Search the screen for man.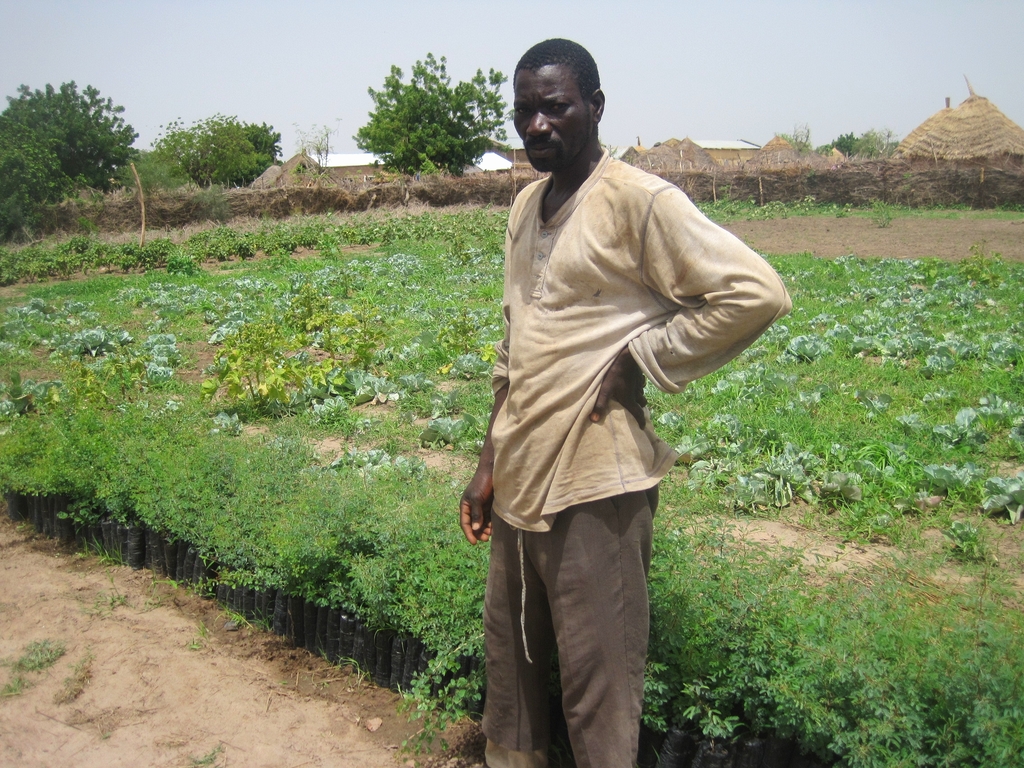
Found at 451 45 768 724.
